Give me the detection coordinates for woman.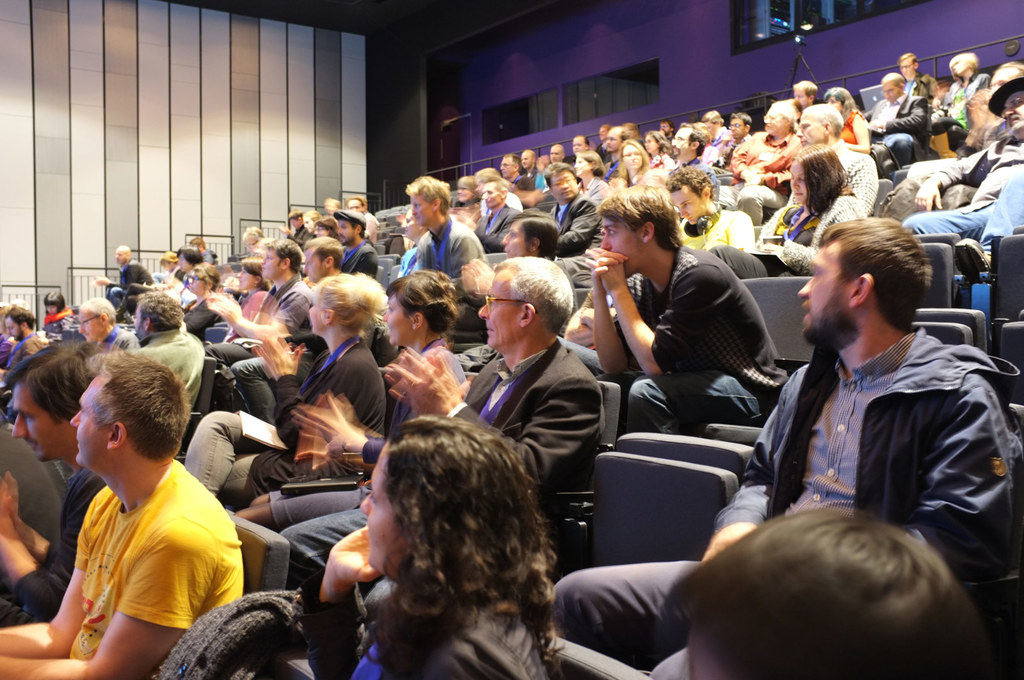
detection(643, 130, 676, 175).
